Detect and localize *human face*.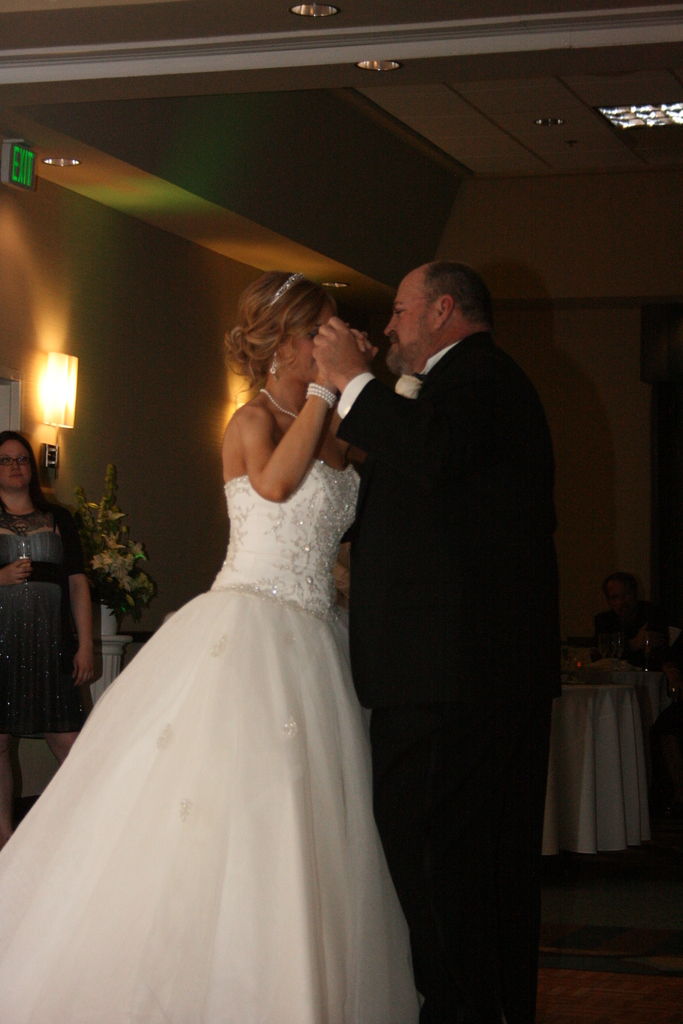
Localized at BBox(383, 275, 432, 363).
